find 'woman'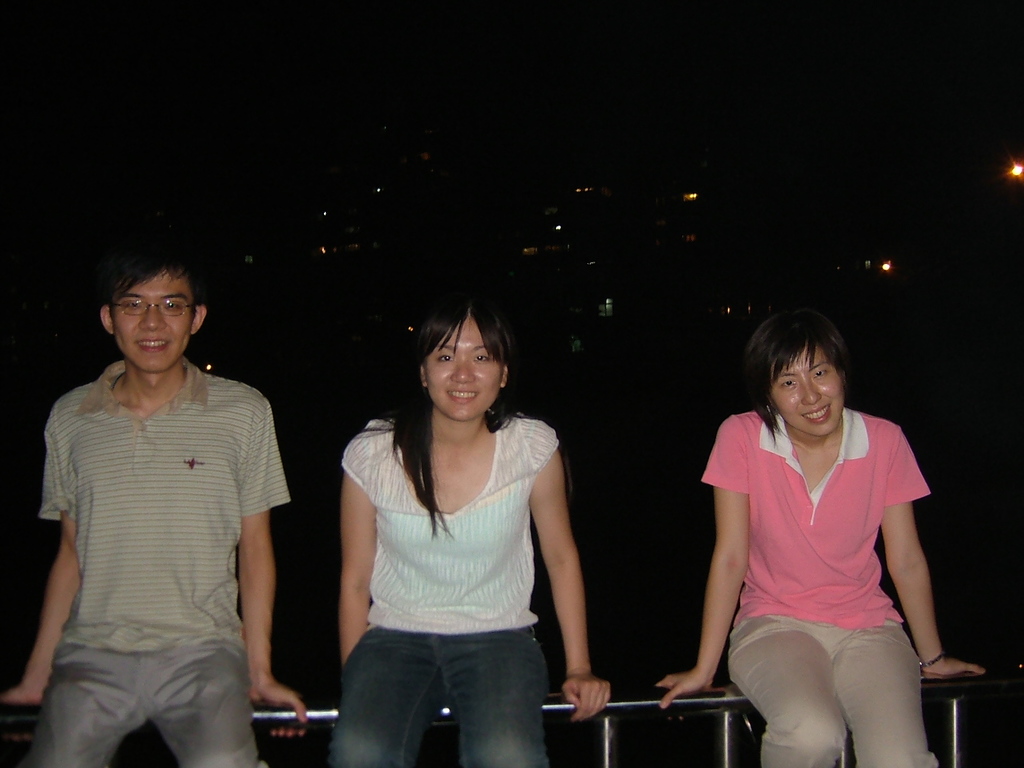
Rect(654, 307, 986, 767)
